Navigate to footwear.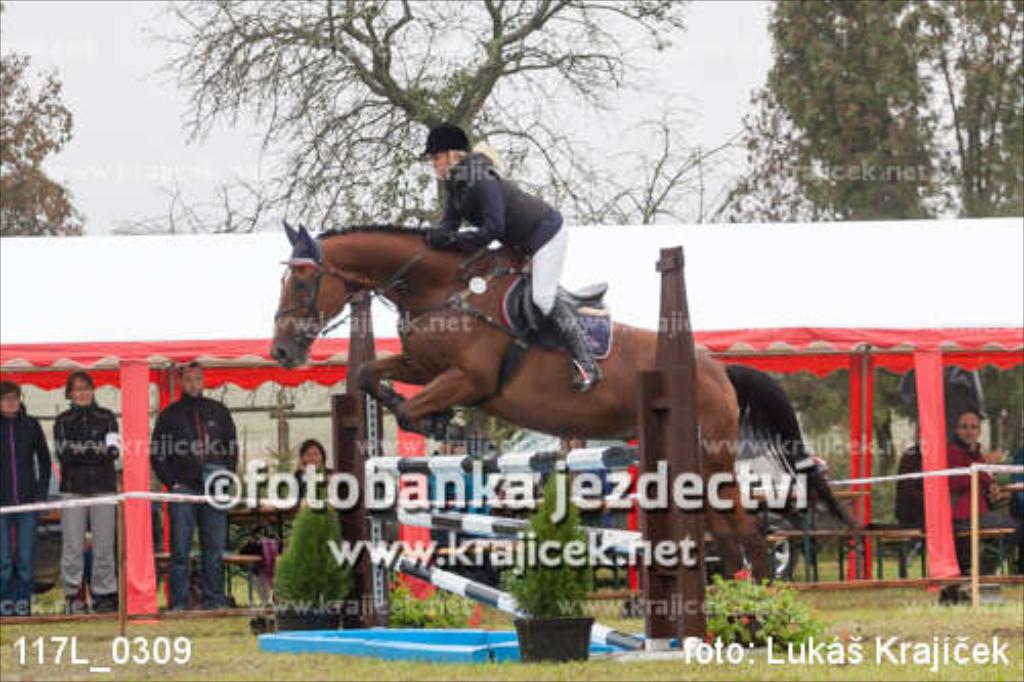
Navigation target: [left=63, top=596, right=82, bottom=614].
